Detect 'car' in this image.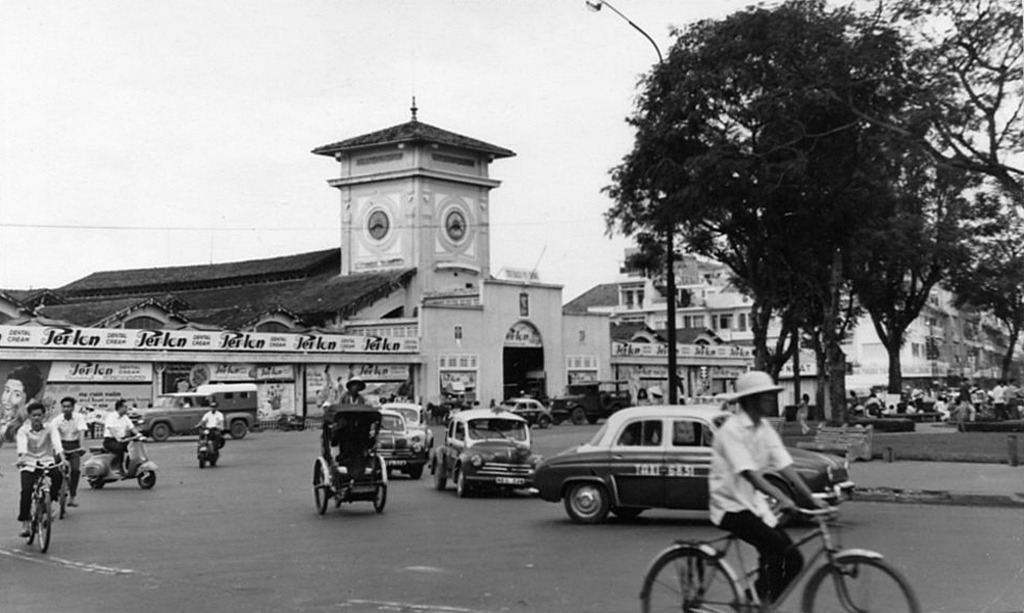
Detection: detection(434, 399, 543, 497).
